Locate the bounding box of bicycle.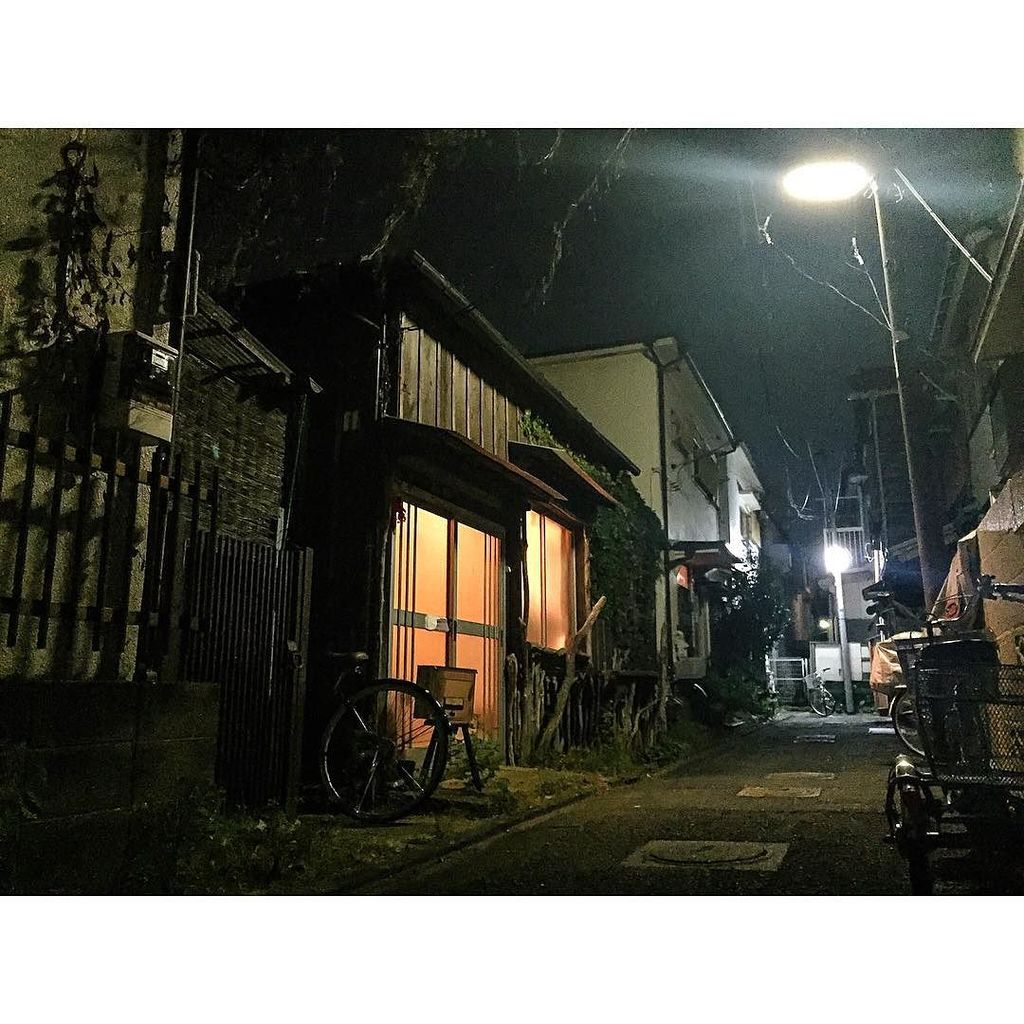
Bounding box: bbox=(304, 648, 449, 813).
